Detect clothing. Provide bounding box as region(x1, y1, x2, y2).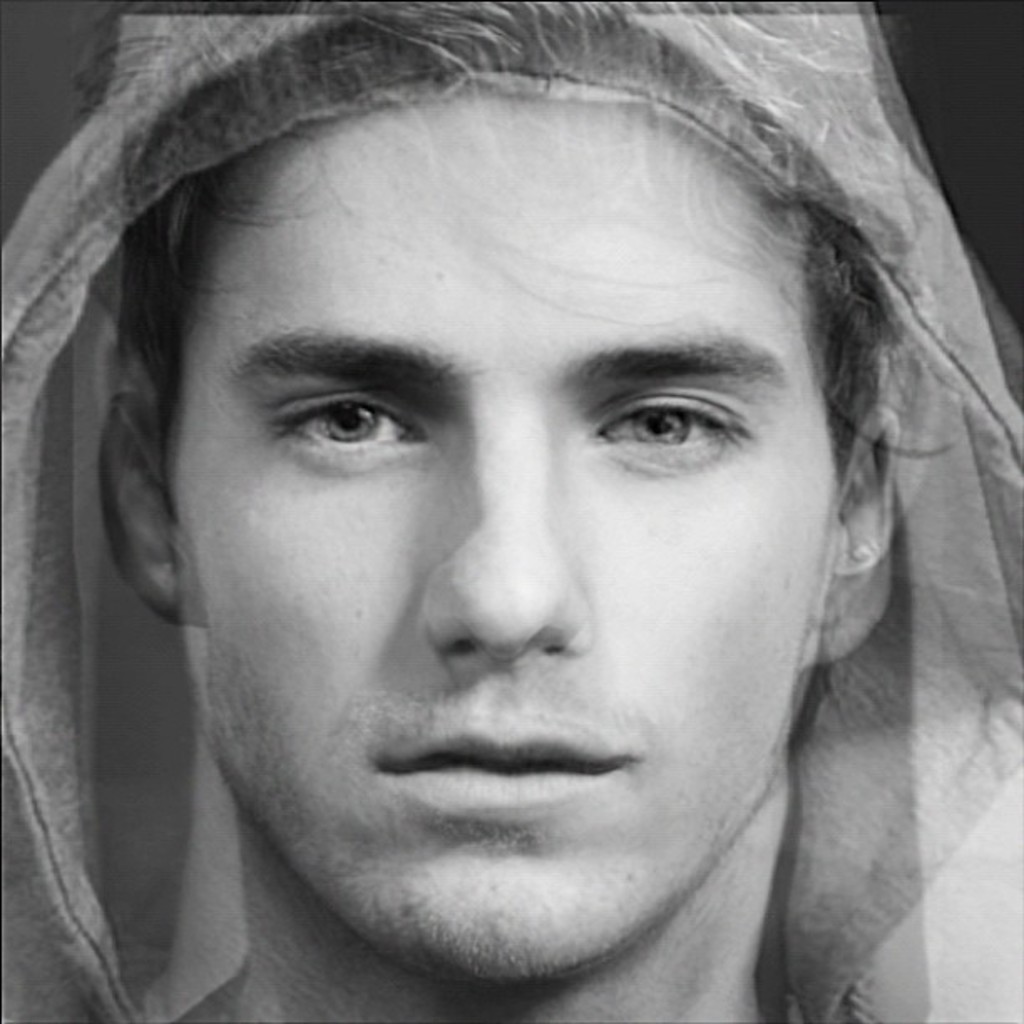
region(0, 2, 1022, 1022).
